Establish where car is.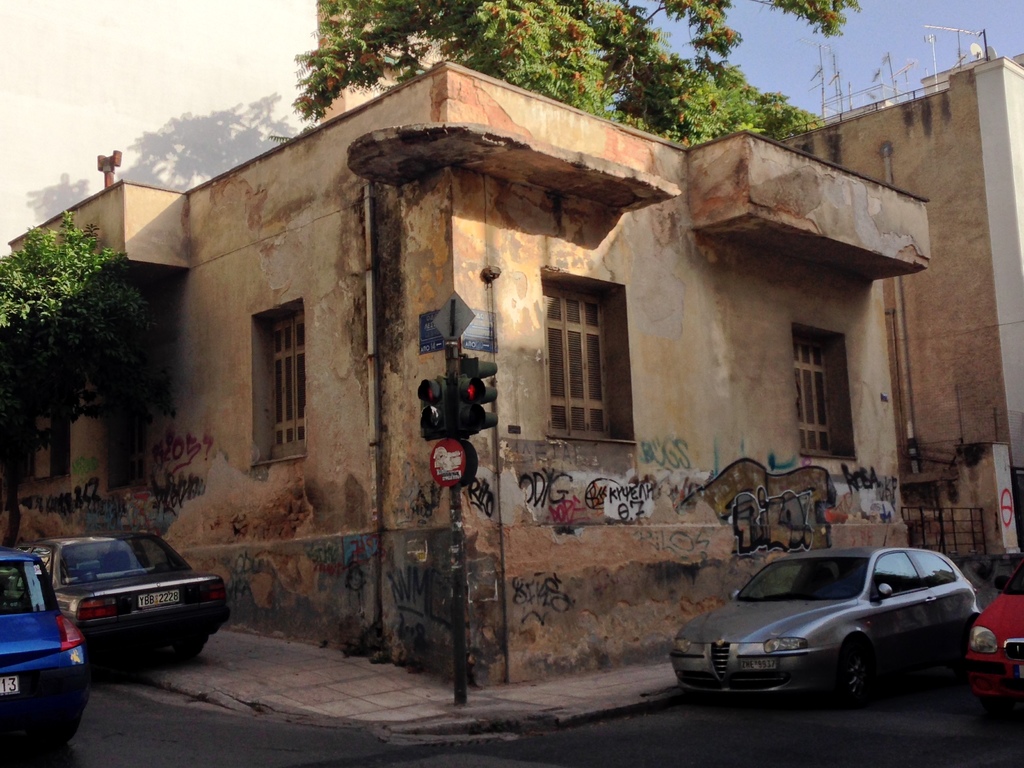
Established at Rect(670, 545, 979, 708).
